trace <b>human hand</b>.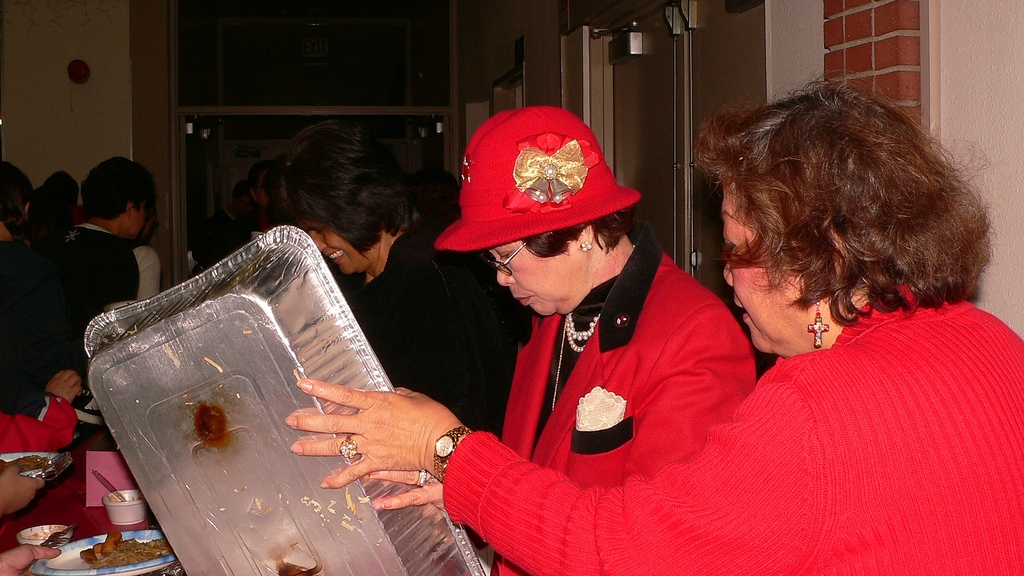
Traced to (360,468,448,515).
